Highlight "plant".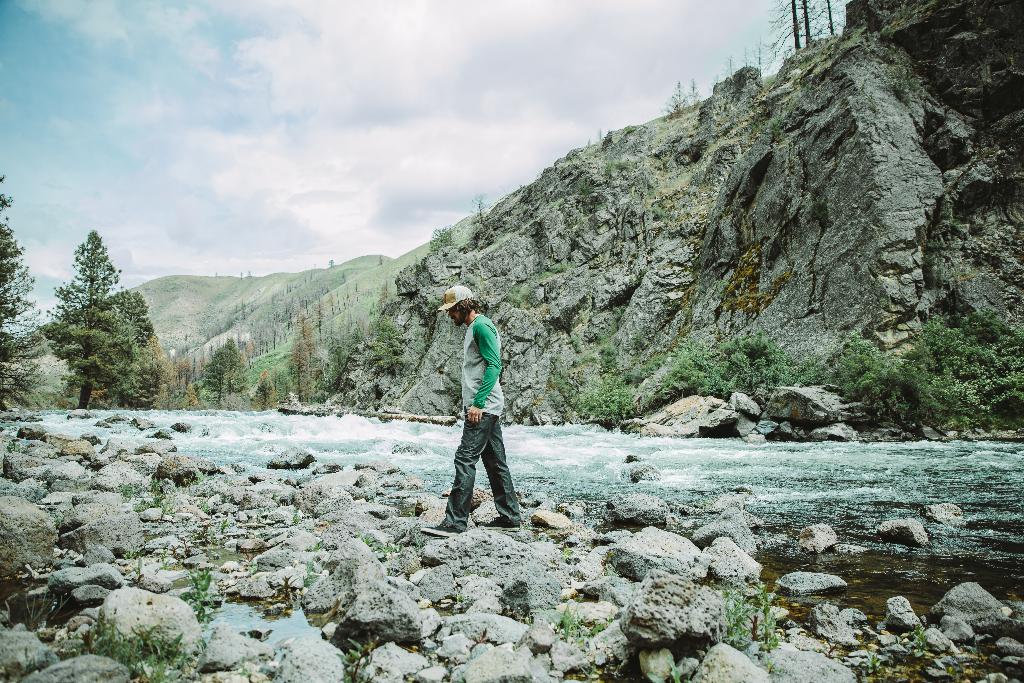
Highlighted region: 361:536:372:545.
